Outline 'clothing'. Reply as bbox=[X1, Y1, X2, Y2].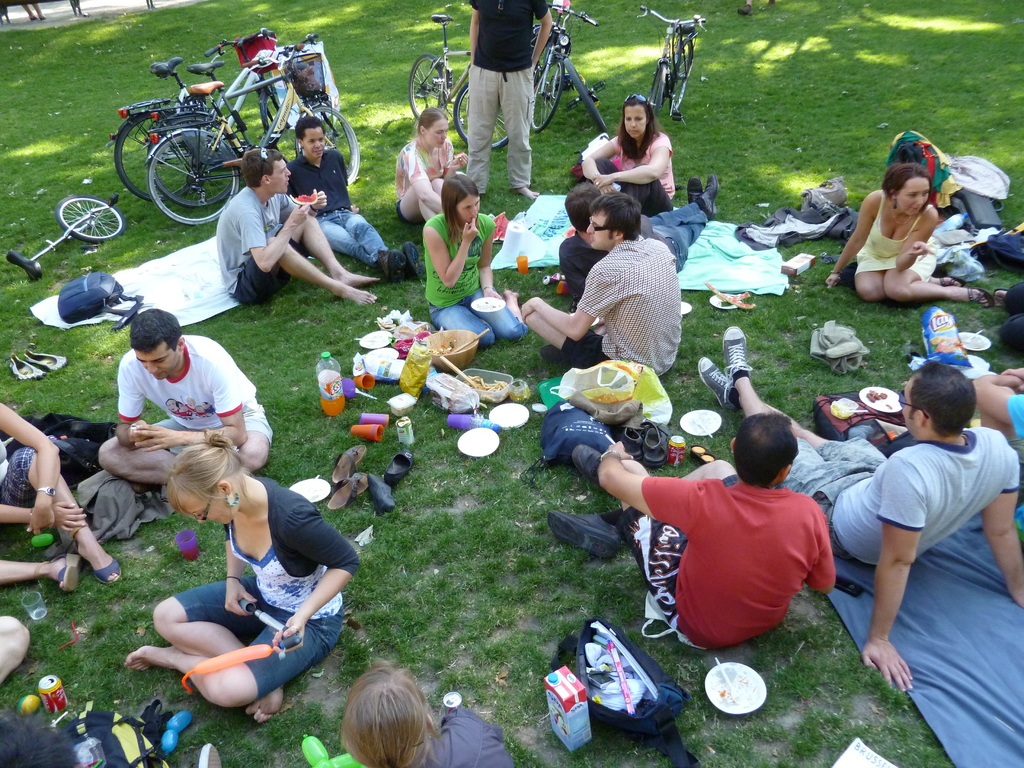
bbox=[639, 469, 859, 650].
